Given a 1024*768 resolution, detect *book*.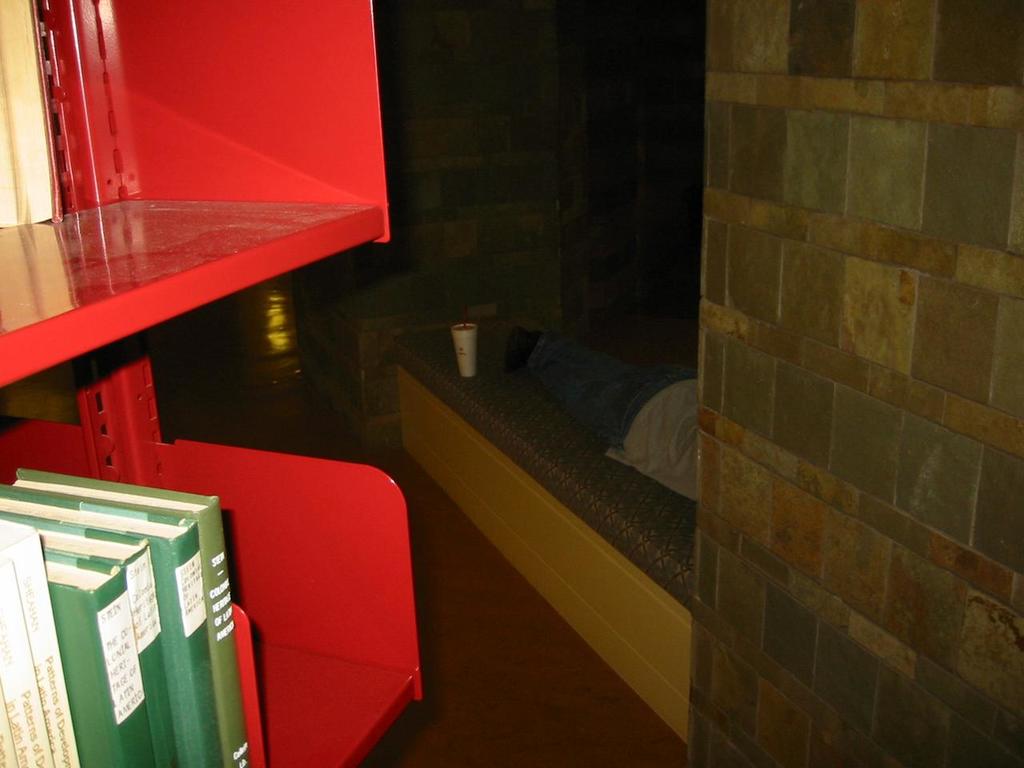
BBox(0, 543, 55, 767).
